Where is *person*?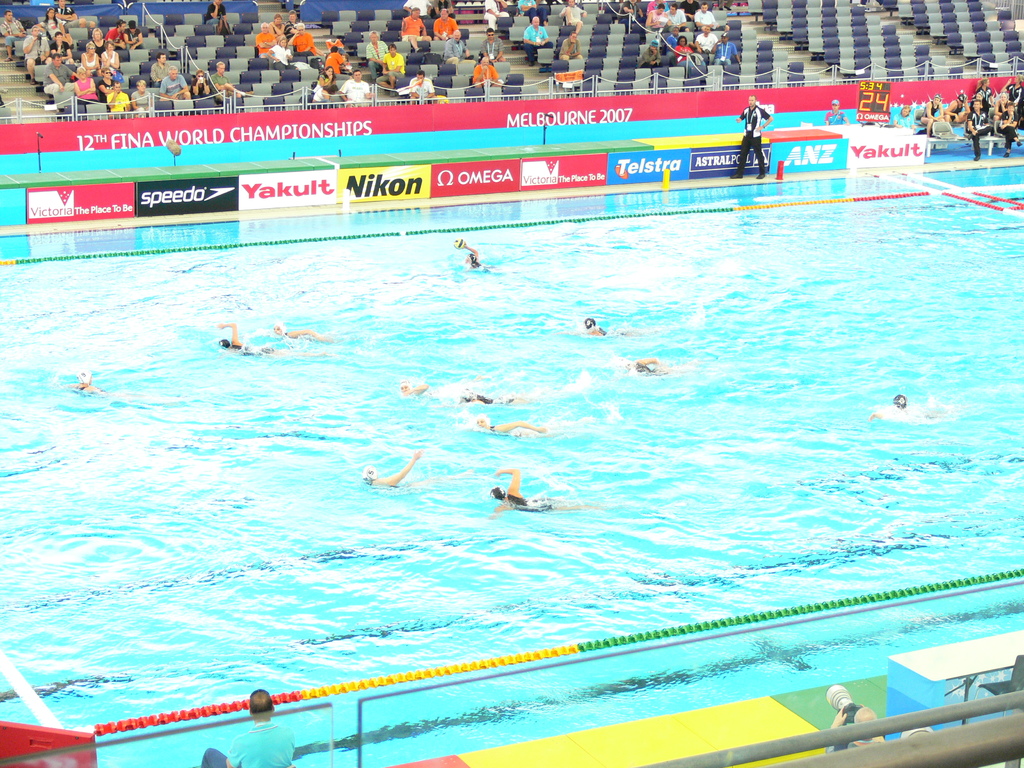
rect(461, 243, 499, 270).
